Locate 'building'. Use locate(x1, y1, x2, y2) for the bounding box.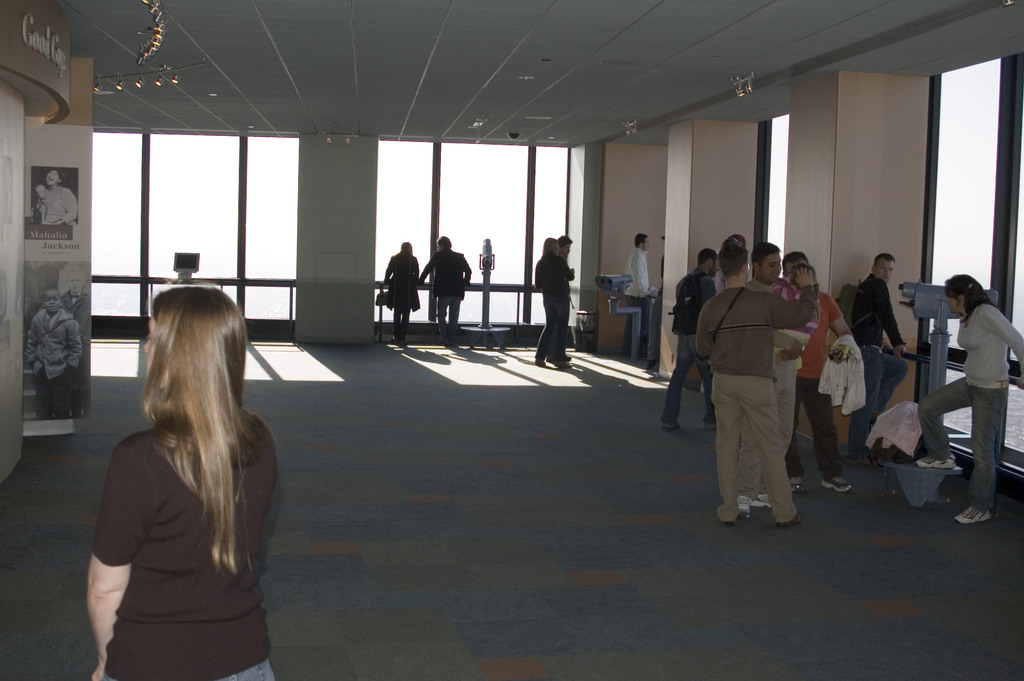
locate(0, 0, 1023, 680).
